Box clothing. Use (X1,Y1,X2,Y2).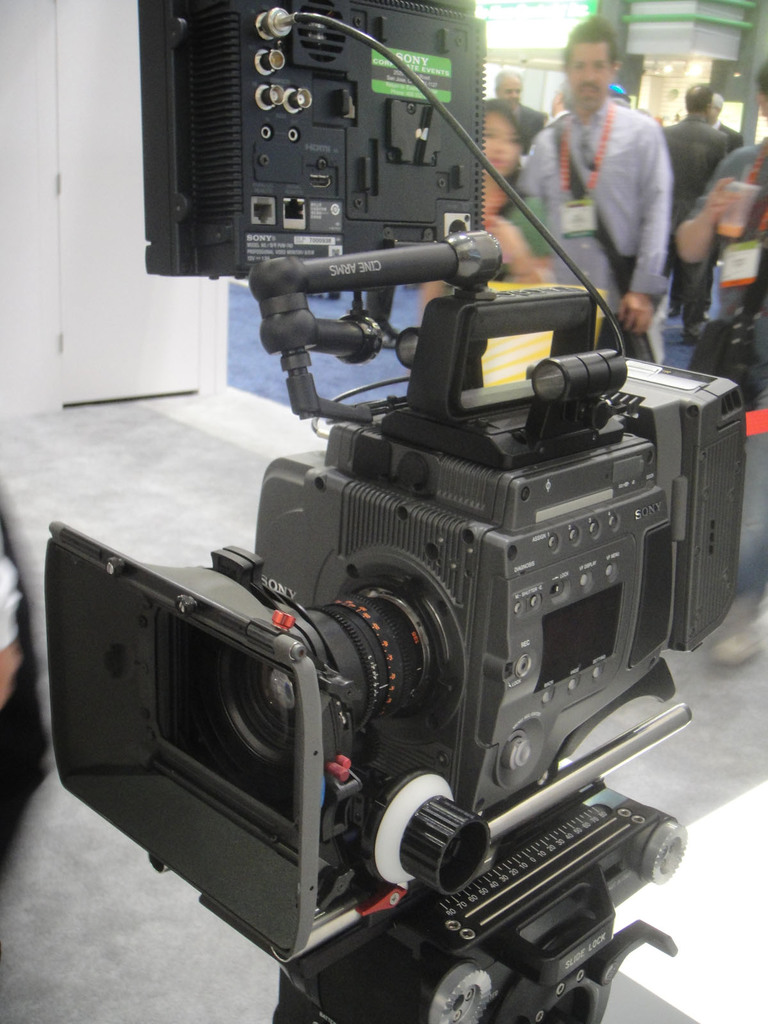
(474,97,551,147).
